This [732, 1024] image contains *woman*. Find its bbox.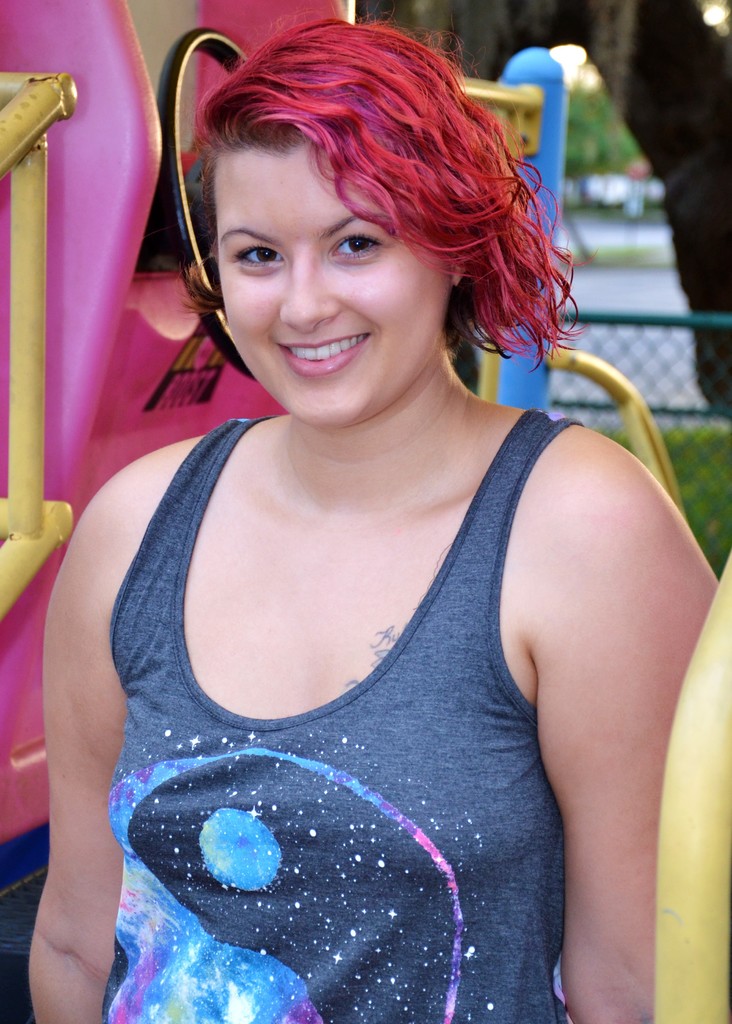
{"left": 28, "top": 17, "right": 718, "bottom": 1023}.
